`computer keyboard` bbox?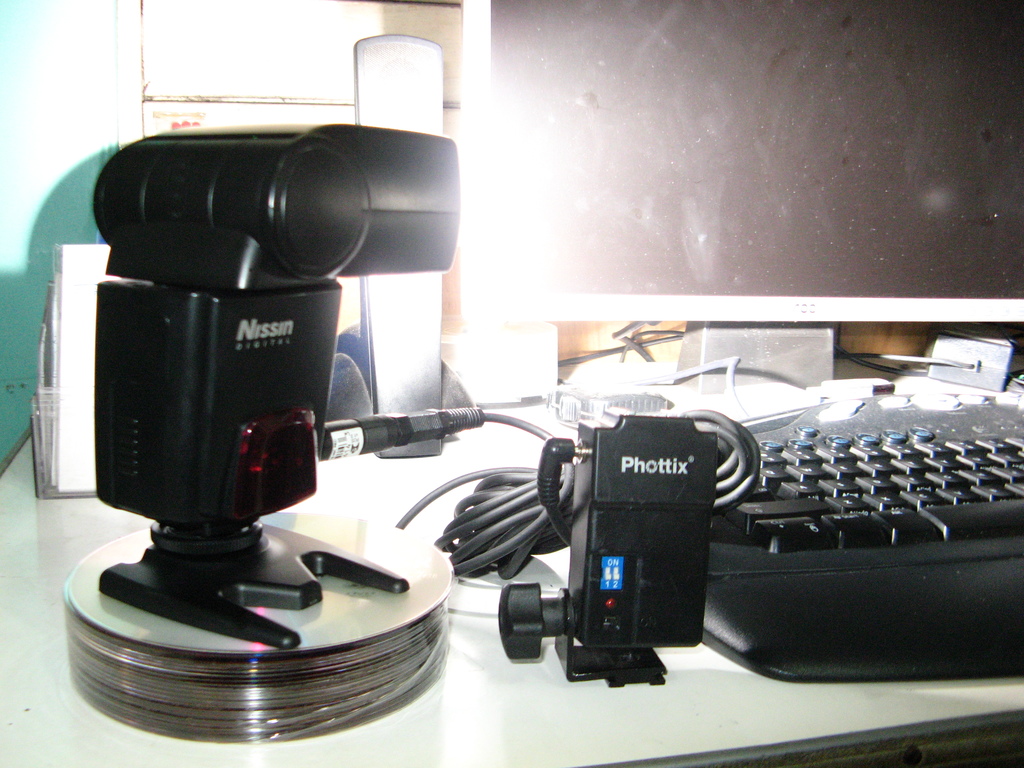
(x1=701, y1=390, x2=1023, y2=680)
